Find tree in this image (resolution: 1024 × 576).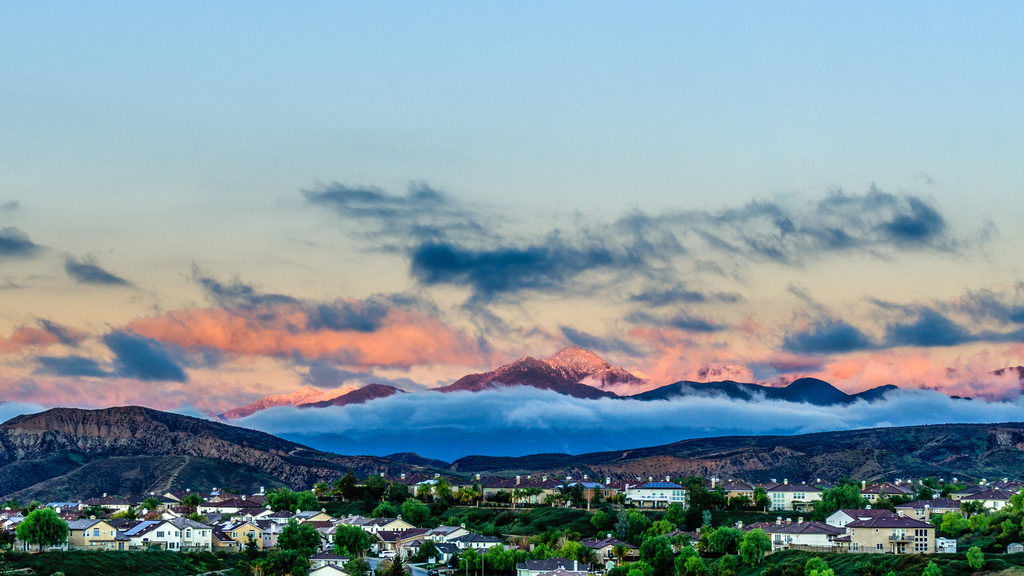
[left=871, top=494, right=895, bottom=511].
